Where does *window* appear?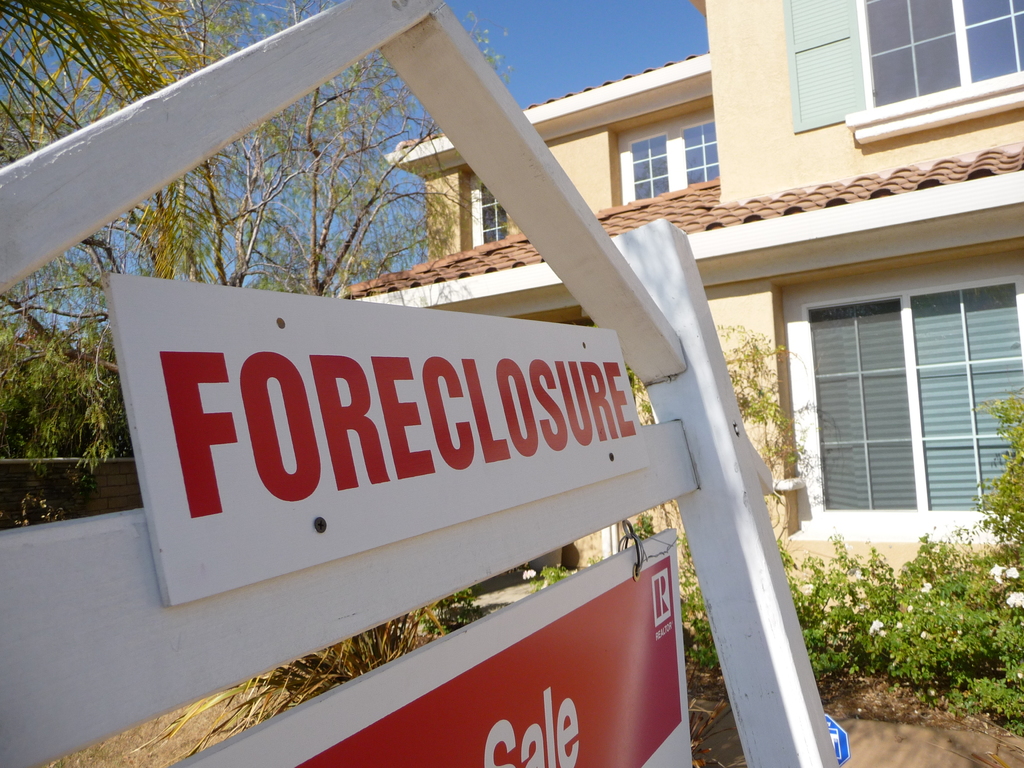
Appears at bbox=(470, 181, 515, 247).
